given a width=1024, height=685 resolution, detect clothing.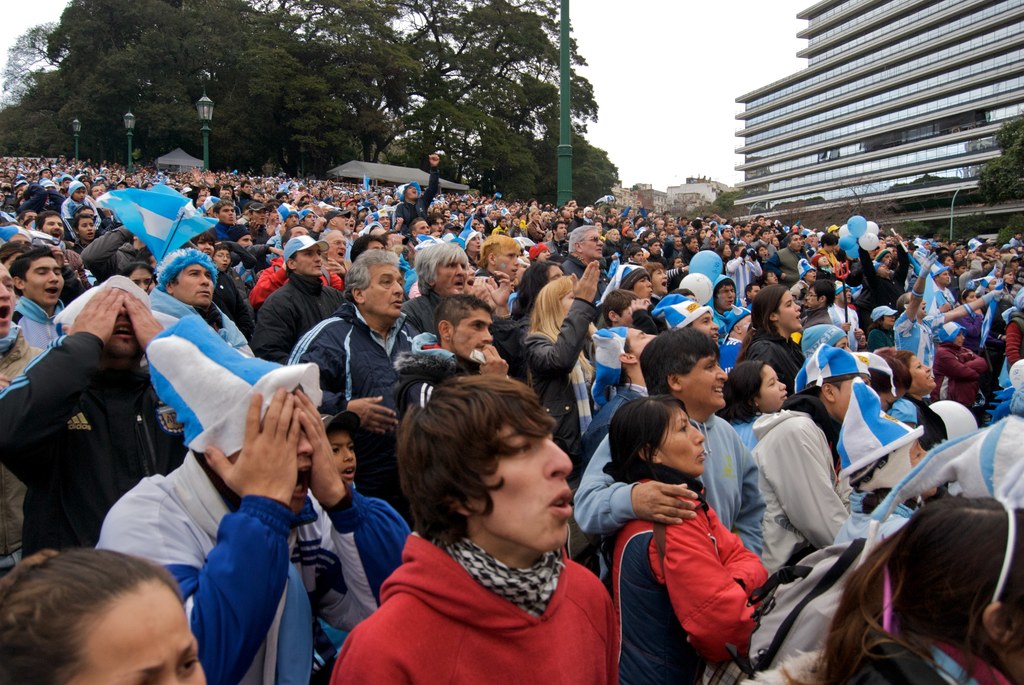
bbox=(831, 485, 896, 546).
